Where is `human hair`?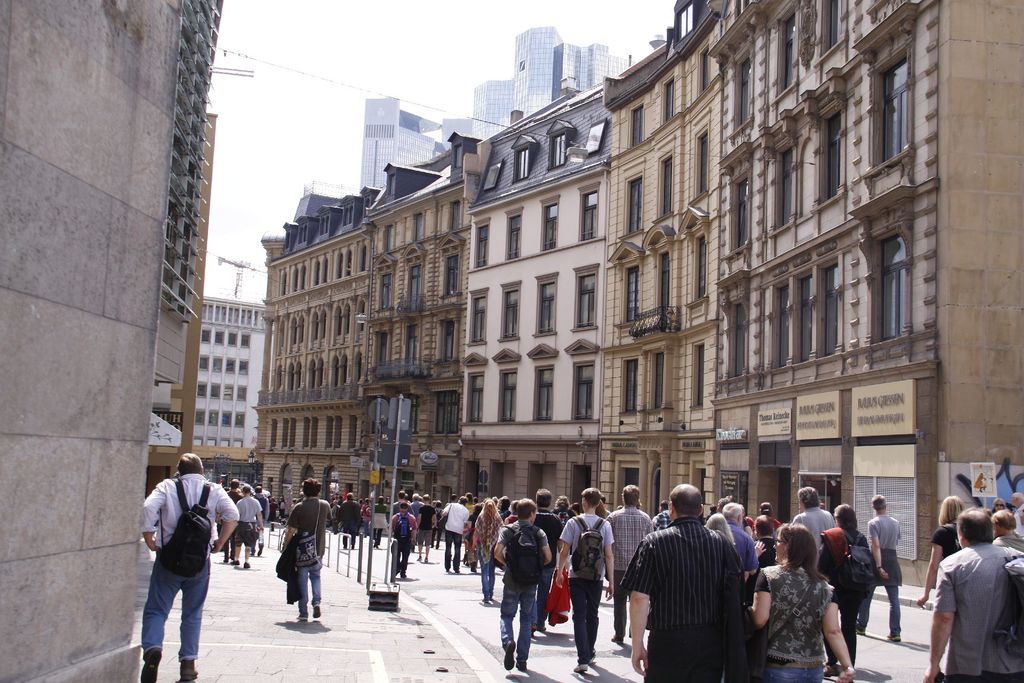
BBox(717, 496, 729, 510).
